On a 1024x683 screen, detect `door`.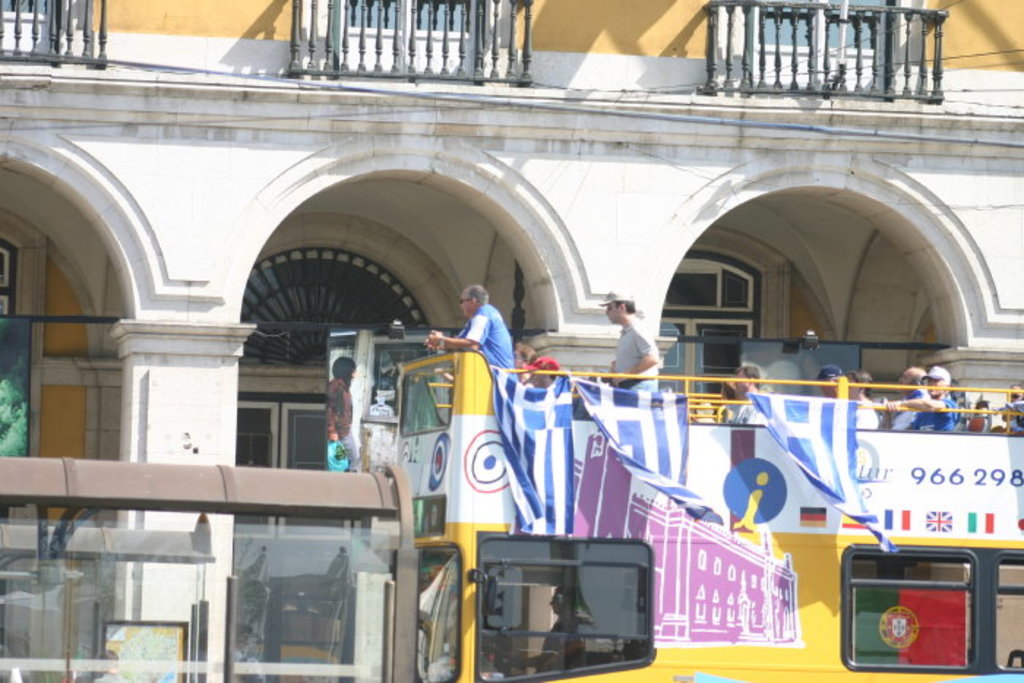
left=660, top=317, right=756, bottom=420.
